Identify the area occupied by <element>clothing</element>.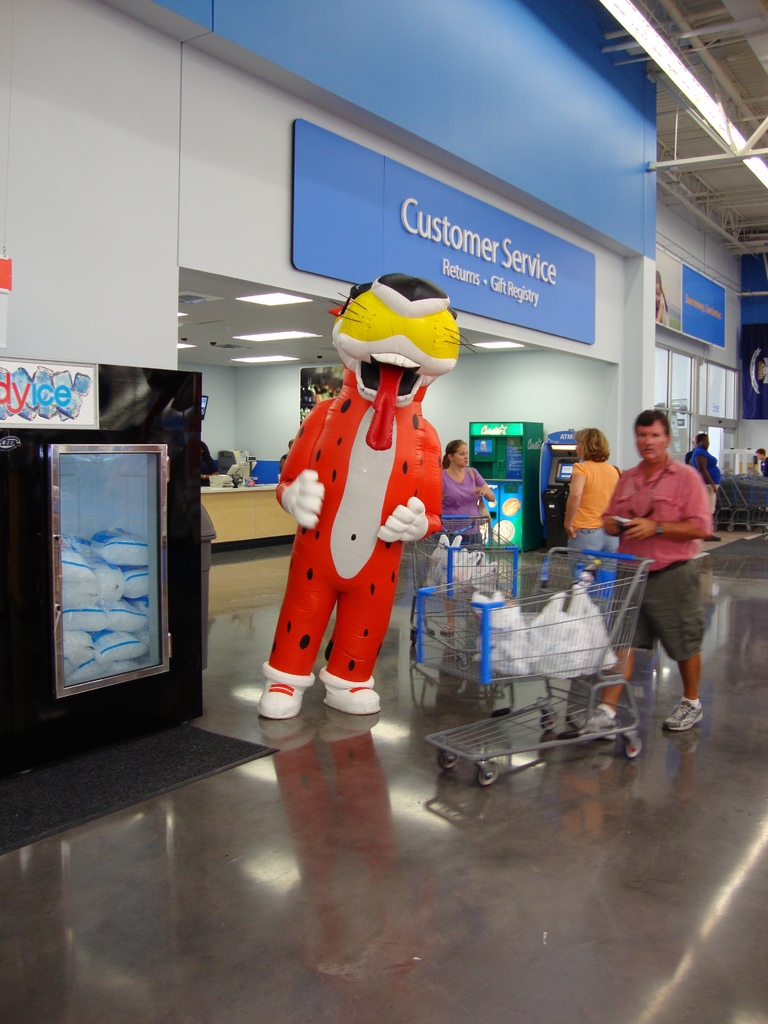
Area: Rect(570, 455, 626, 573).
